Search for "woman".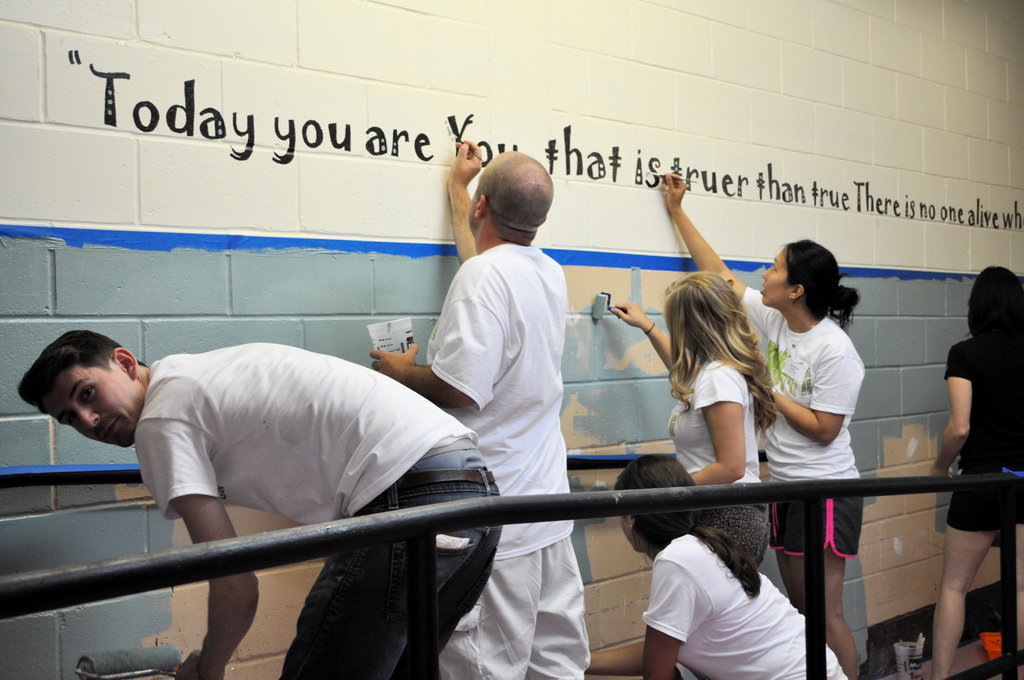
Found at select_region(922, 263, 1023, 679).
